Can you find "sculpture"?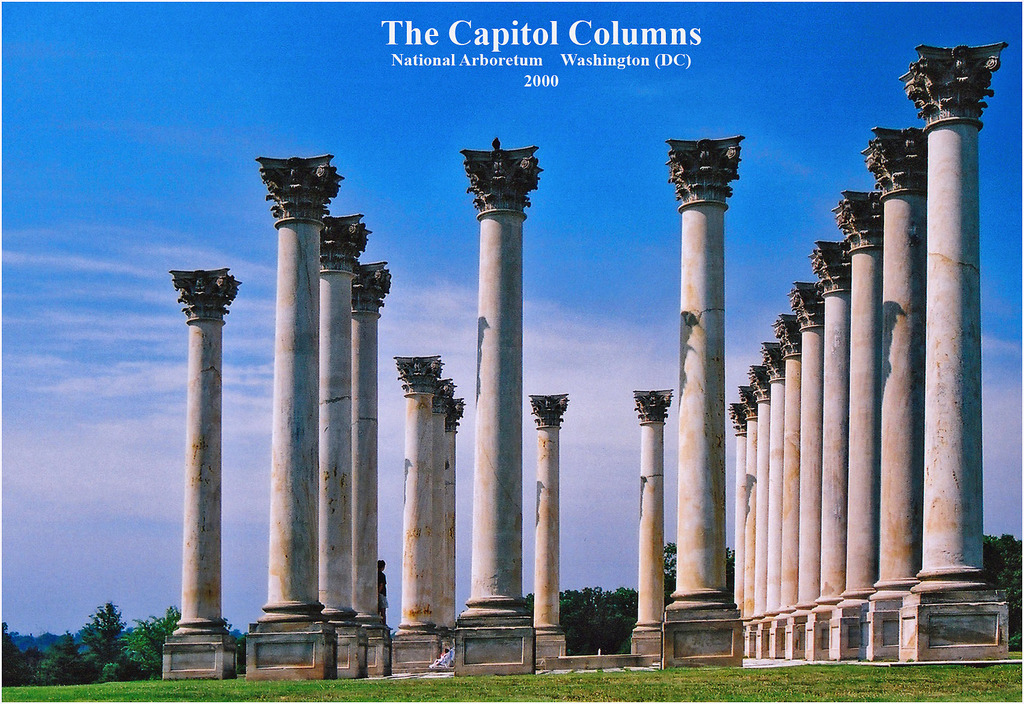
Yes, bounding box: left=316, top=211, right=374, bottom=269.
